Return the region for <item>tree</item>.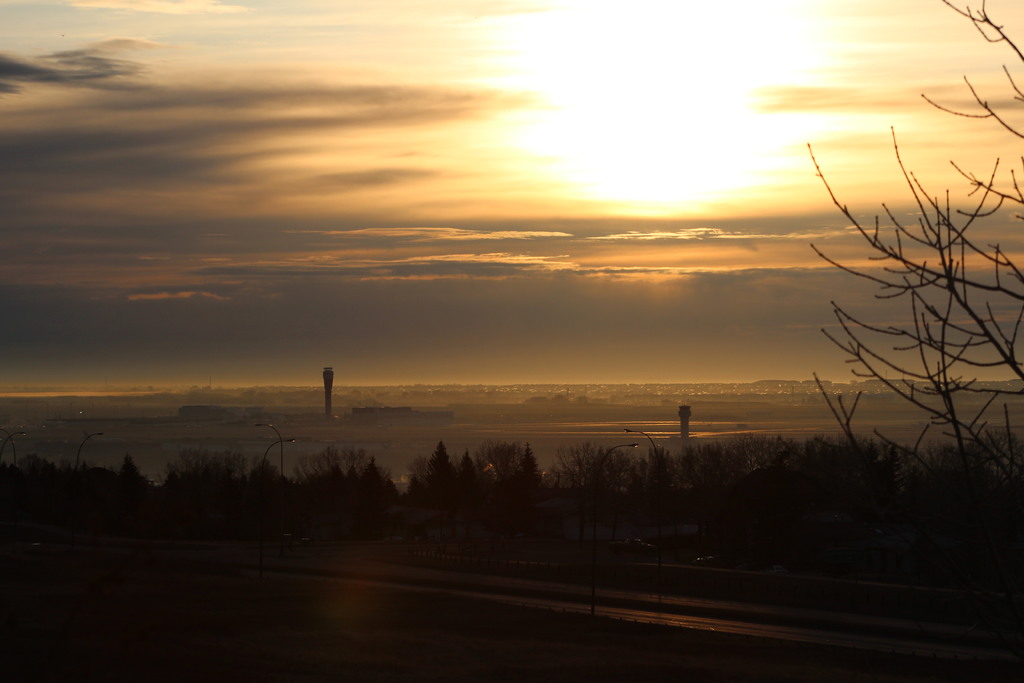
bbox(531, 443, 544, 494).
